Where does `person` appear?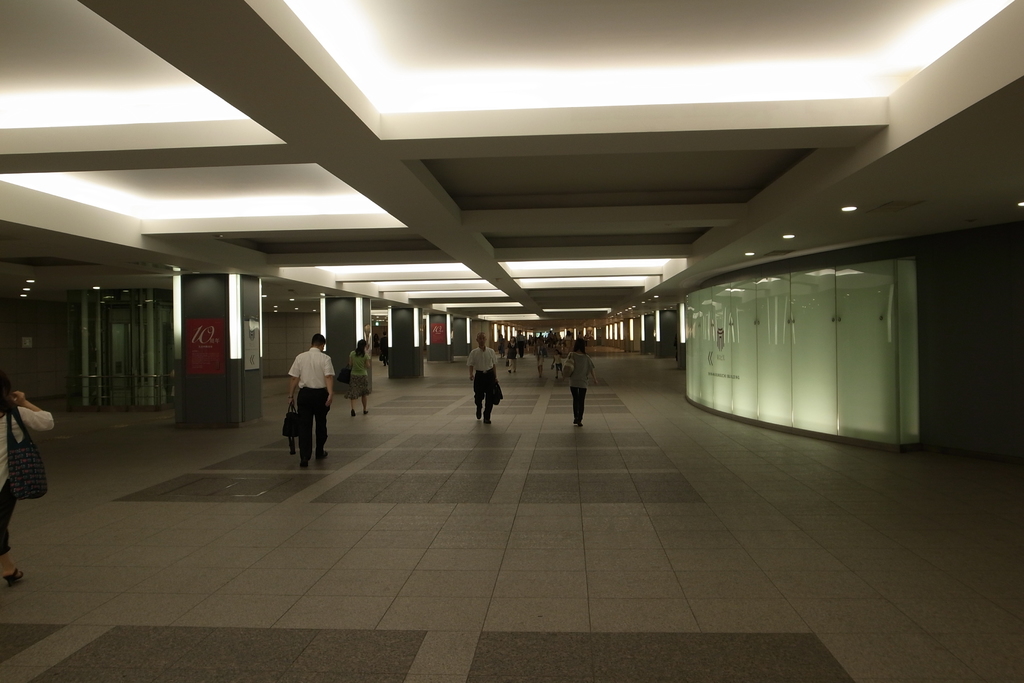
Appears at detection(565, 345, 596, 424).
